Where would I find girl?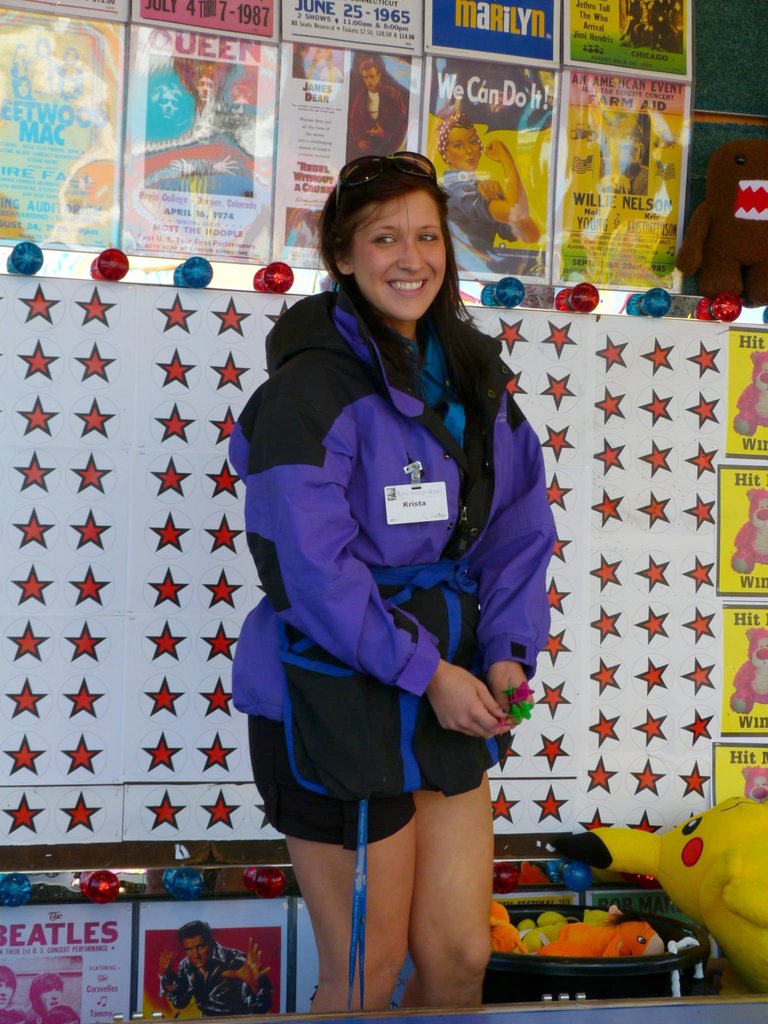
At l=232, t=157, r=558, b=1016.
